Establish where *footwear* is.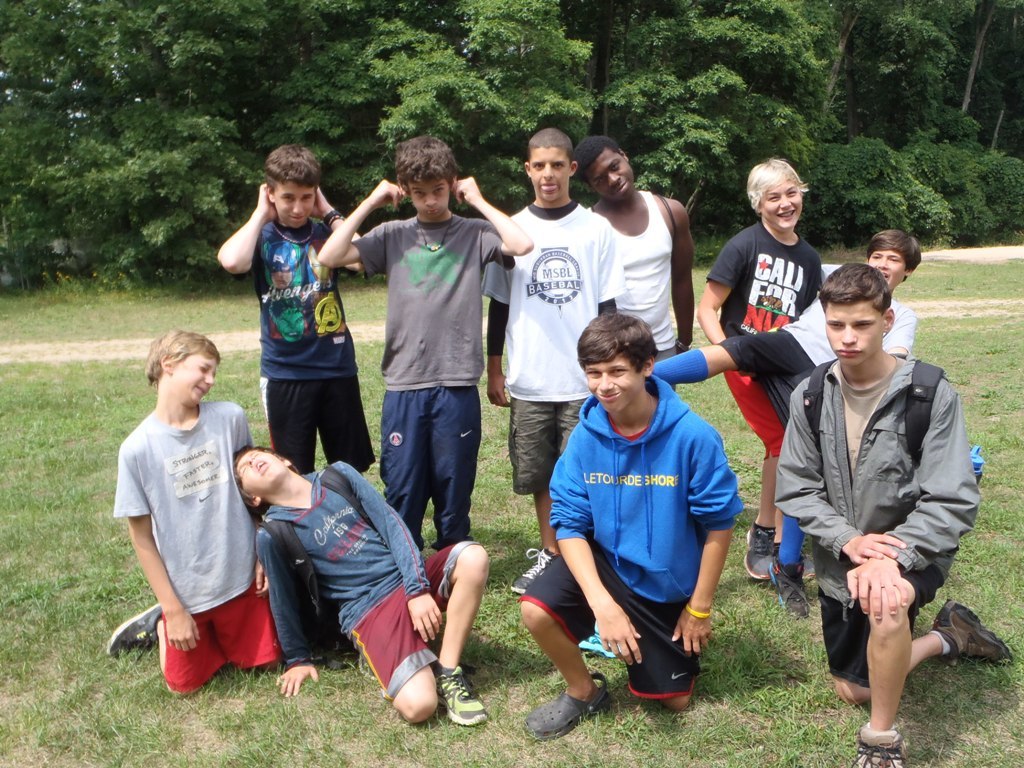
Established at [523, 669, 615, 740].
